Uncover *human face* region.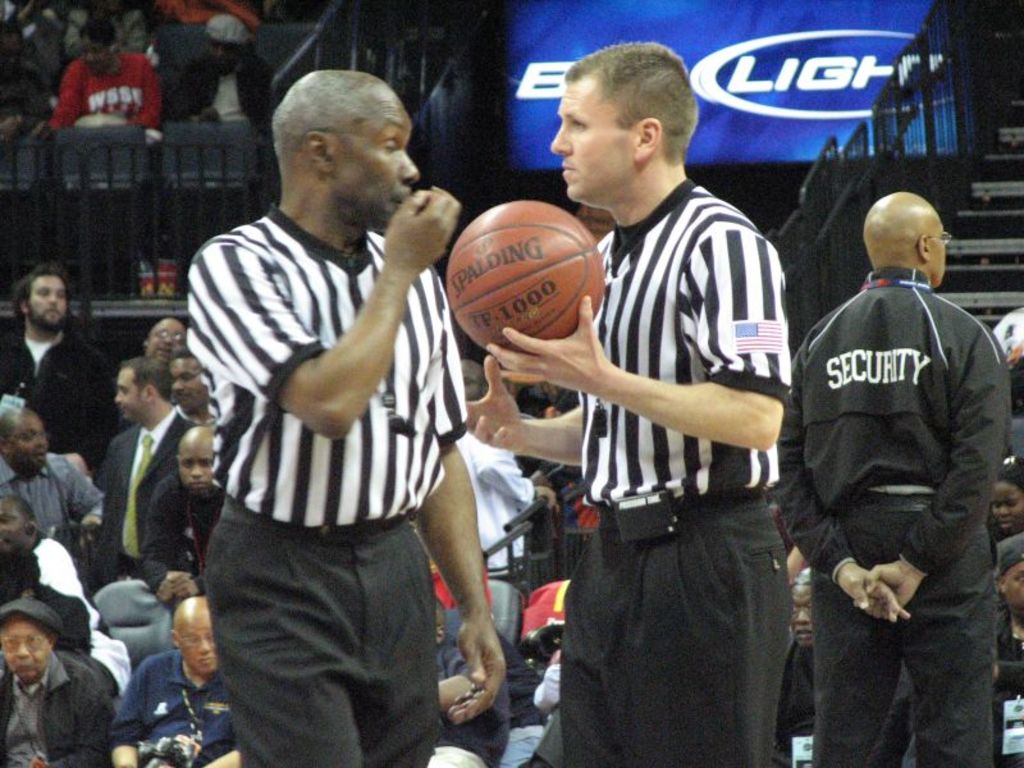
Uncovered: 114,367,143,424.
